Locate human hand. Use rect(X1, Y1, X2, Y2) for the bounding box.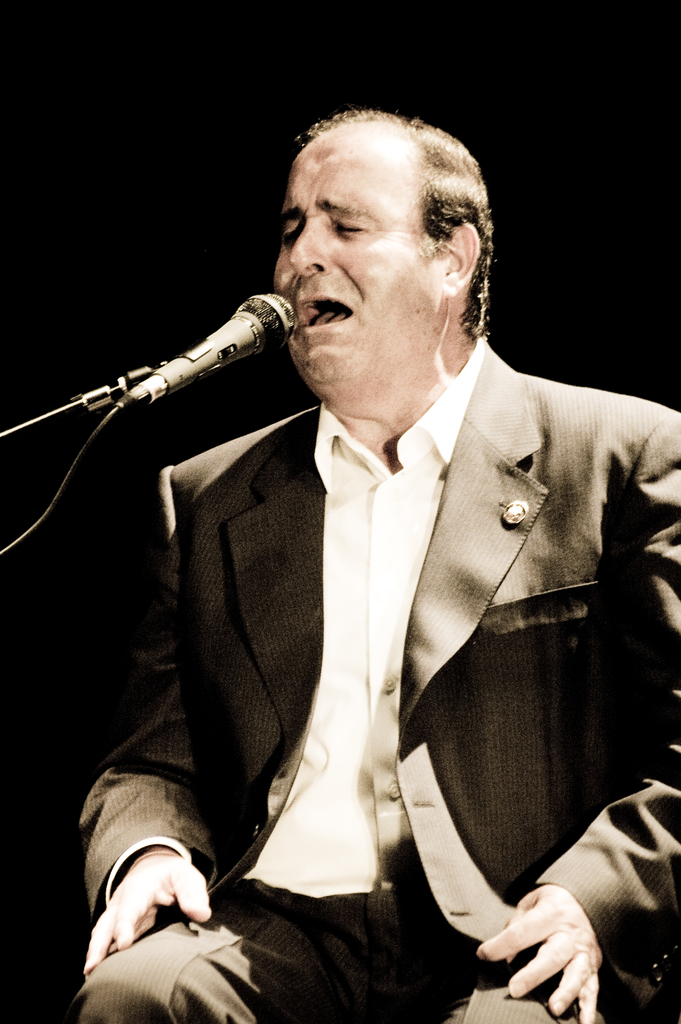
rect(79, 844, 215, 979).
